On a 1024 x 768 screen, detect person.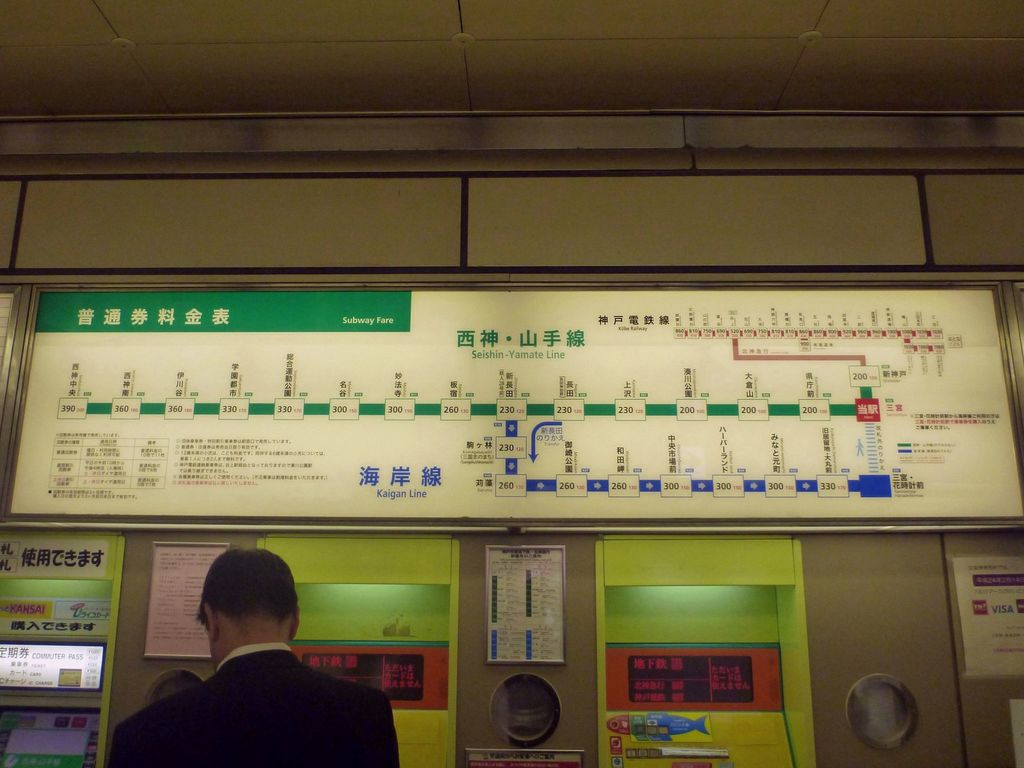
{"left": 108, "top": 549, "right": 400, "bottom": 767}.
